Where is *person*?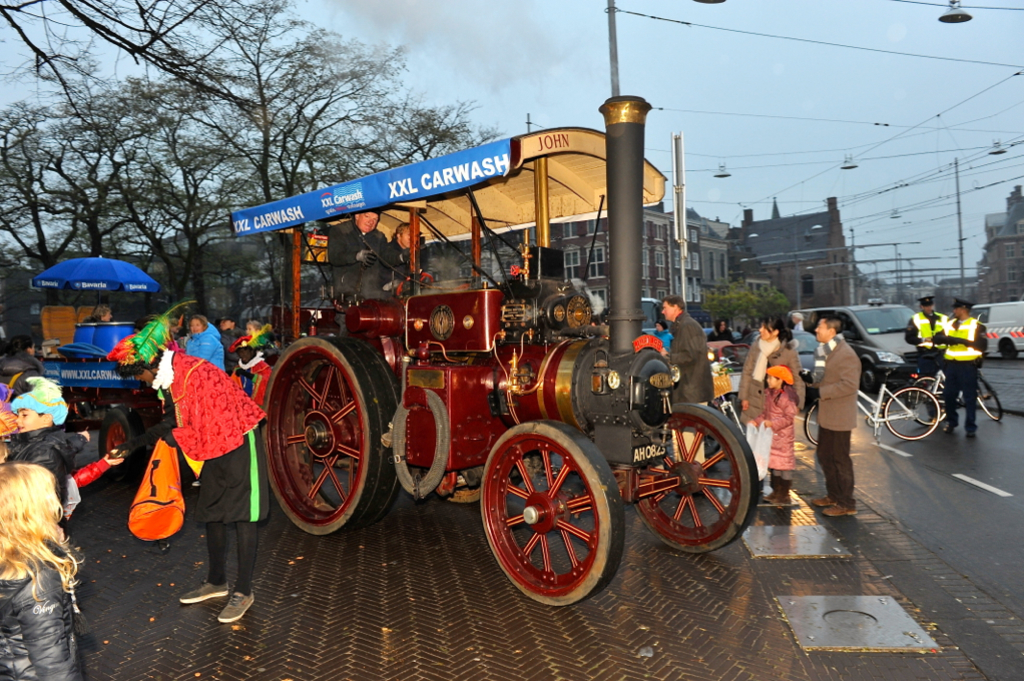
(6,335,44,386).
